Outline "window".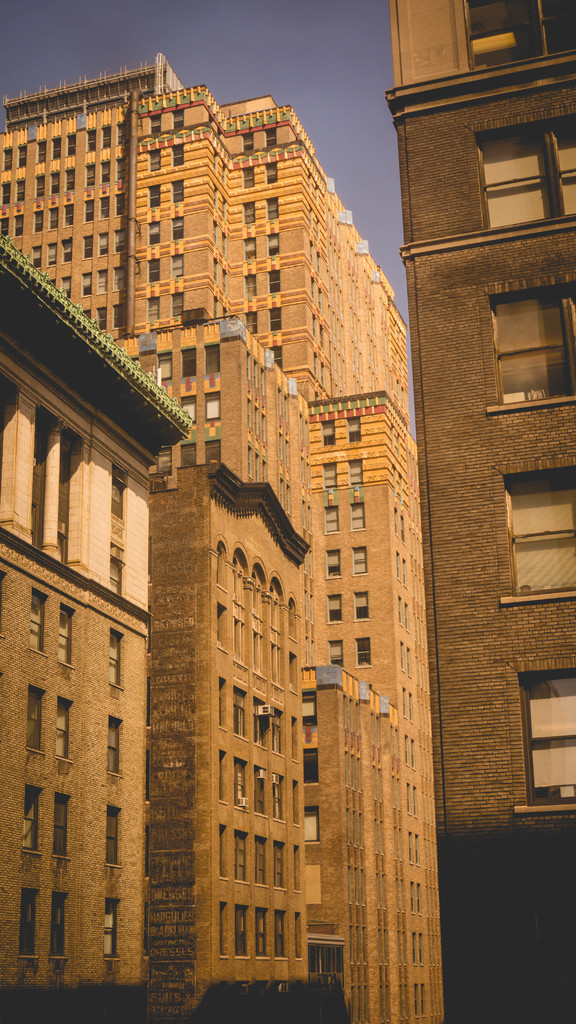
Outline: <region>323, 548, 340, 583</region>.
